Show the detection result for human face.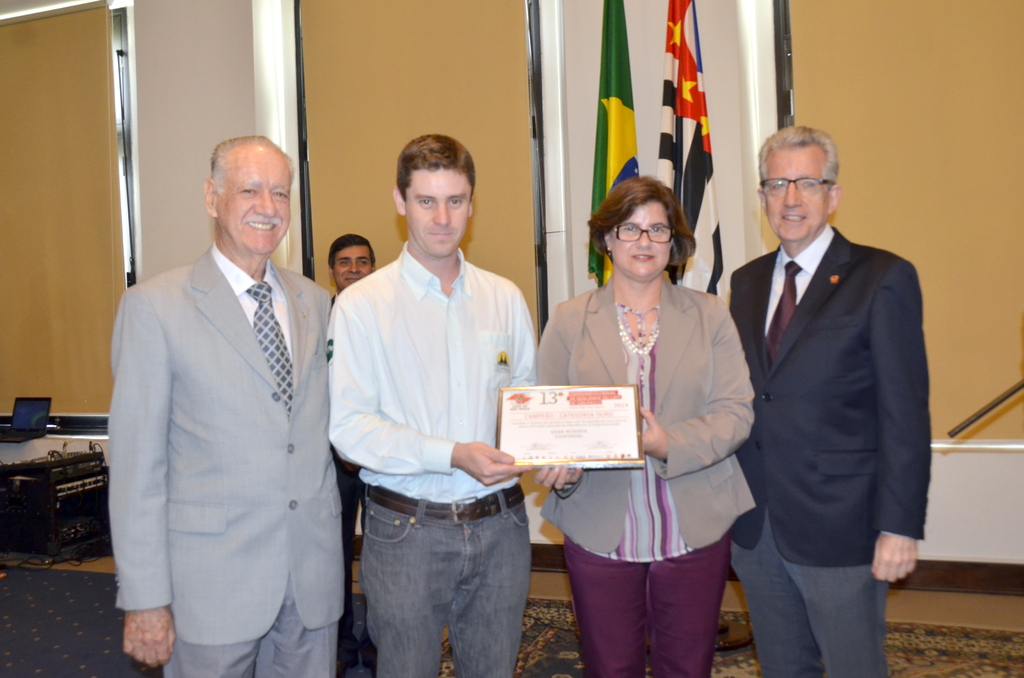
detection(330, 245, 369, 291).
